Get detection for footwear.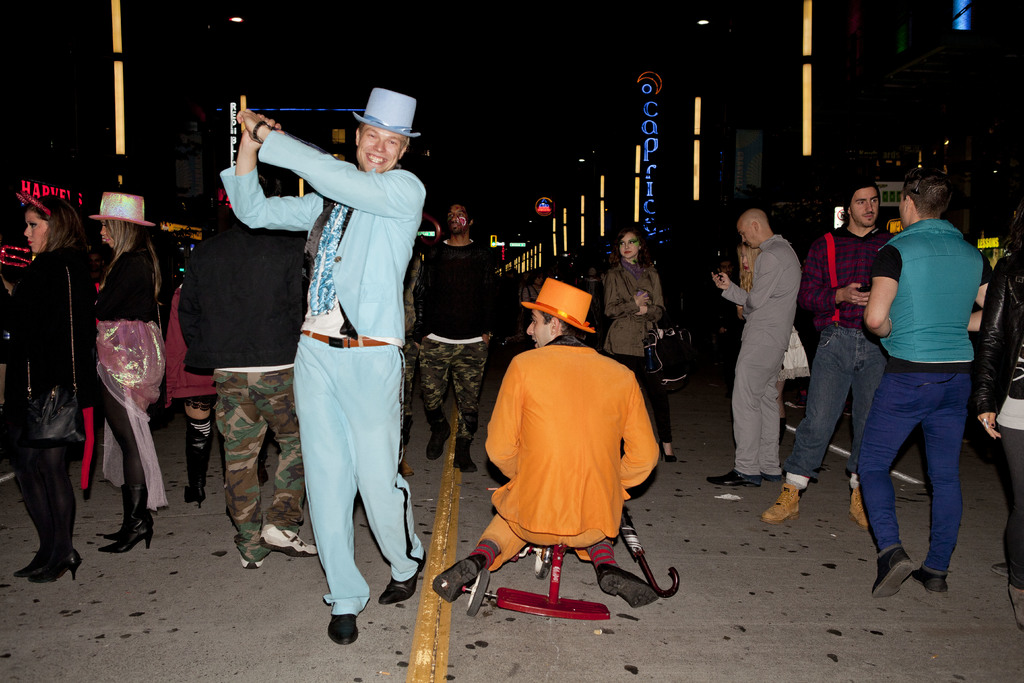
Detection: 237:522:264:573.
